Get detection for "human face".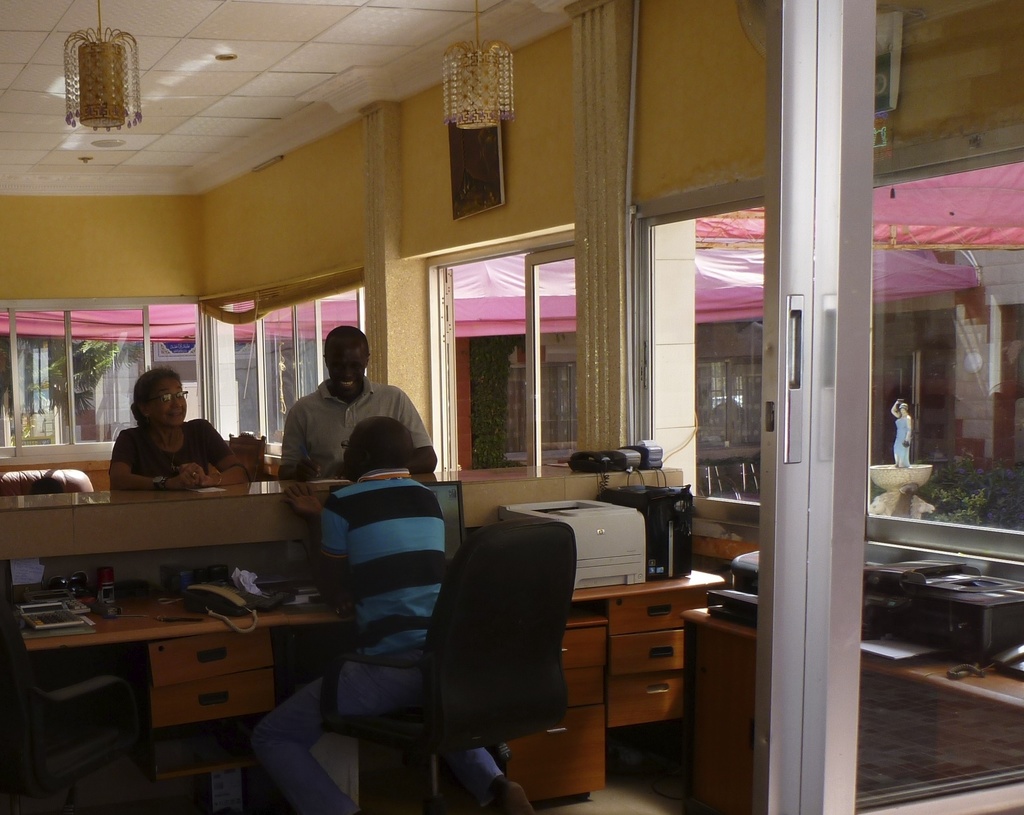
Detection: (147,376,188,426).
